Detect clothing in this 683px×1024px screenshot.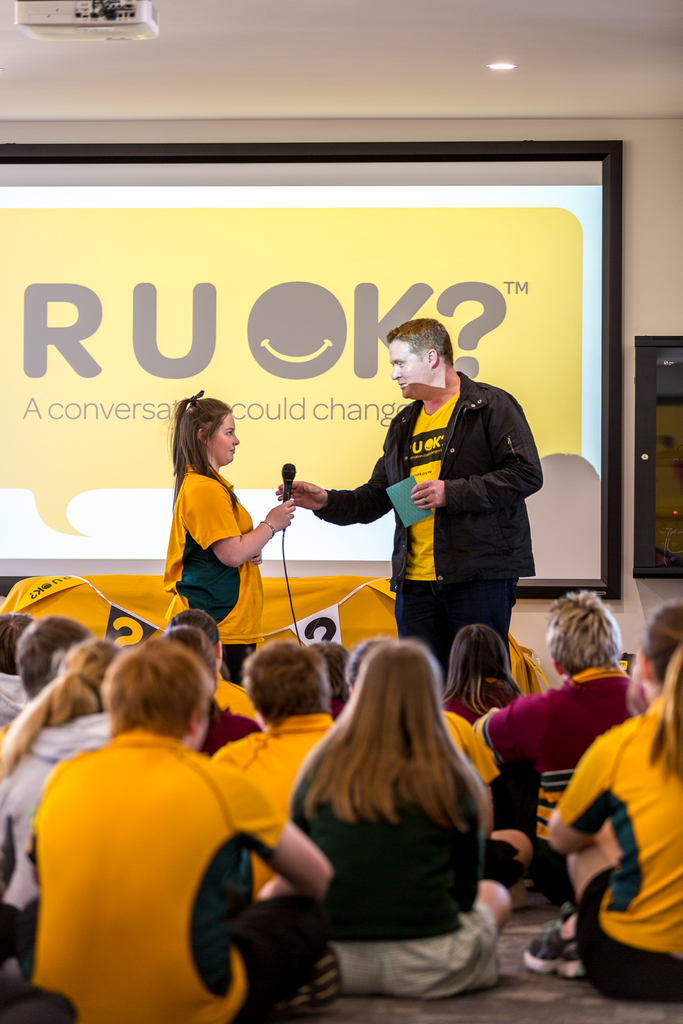
Detection: box(553, 689, 682, 1008).
